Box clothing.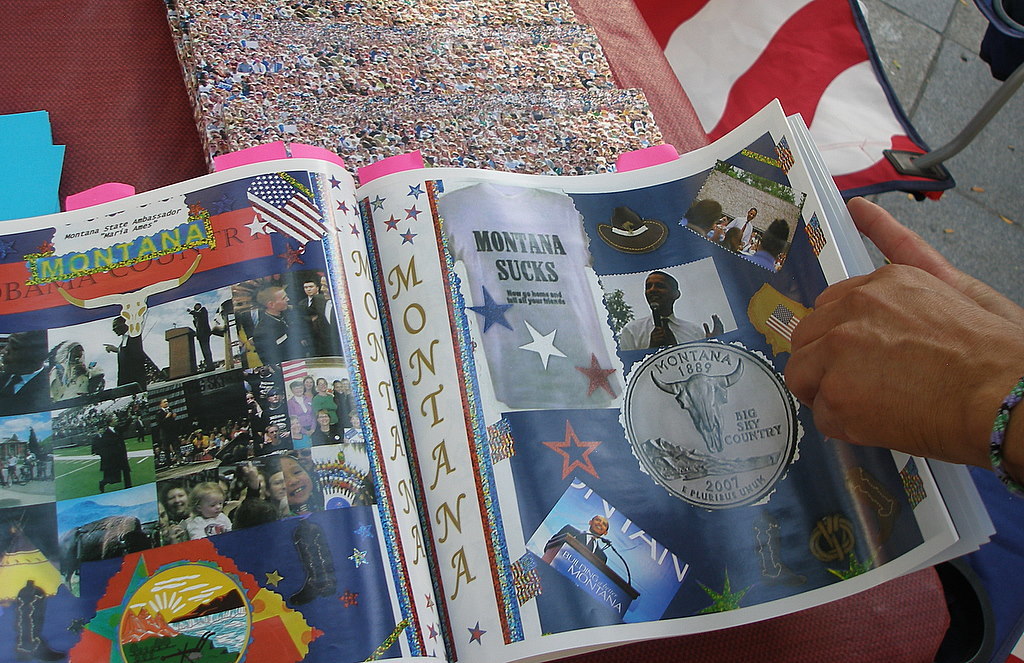
select_region(108, 334, 137, 381).
